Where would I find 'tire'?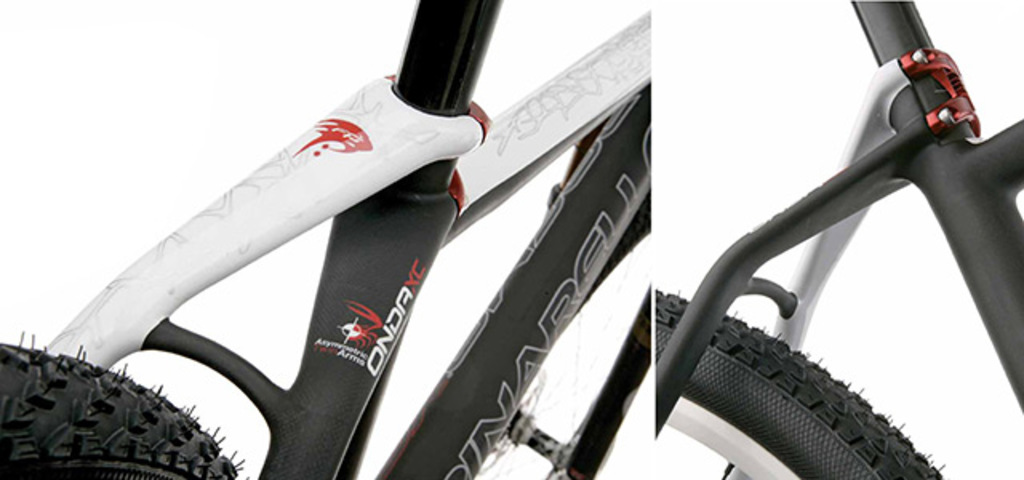
At 573:288:942:478.
